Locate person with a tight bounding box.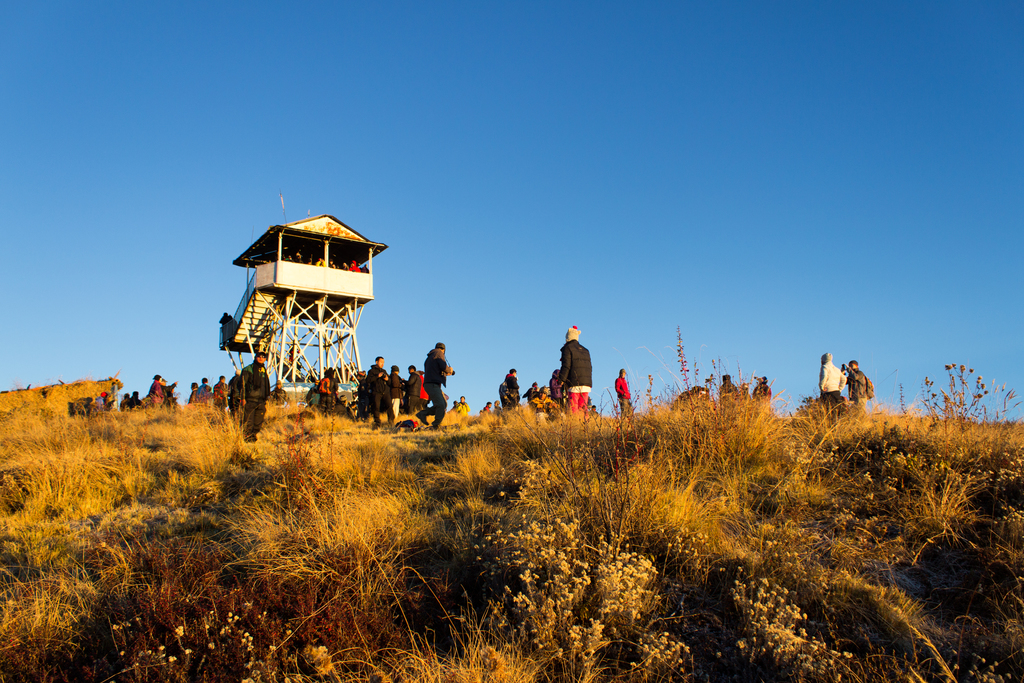
BBox(452, 397, 468, 414).
